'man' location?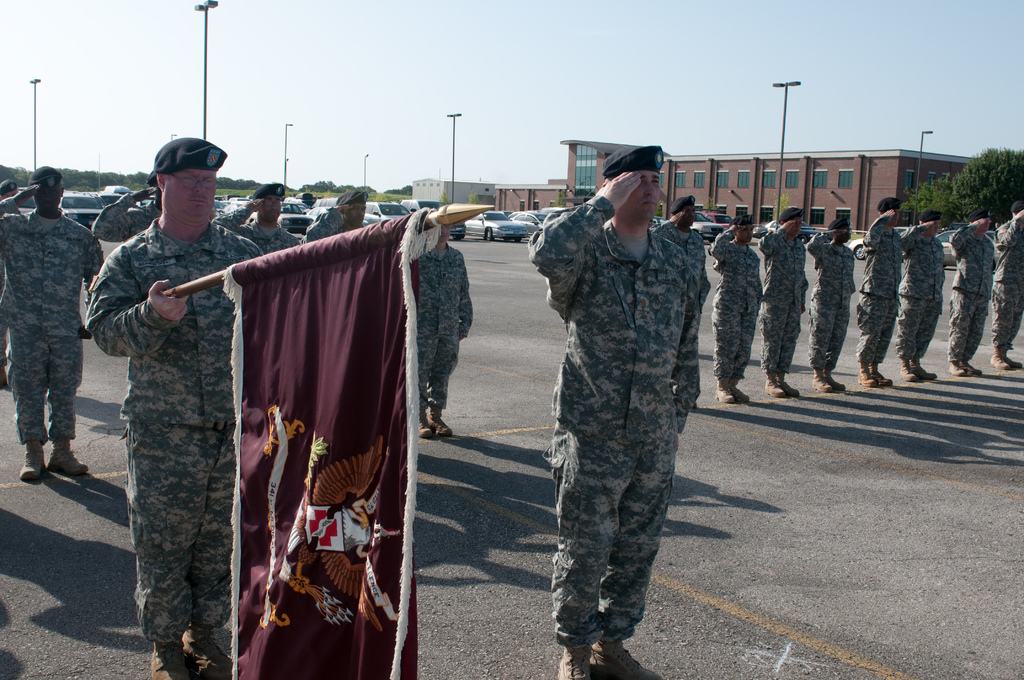
bbox(304, 186, 372, 245)
